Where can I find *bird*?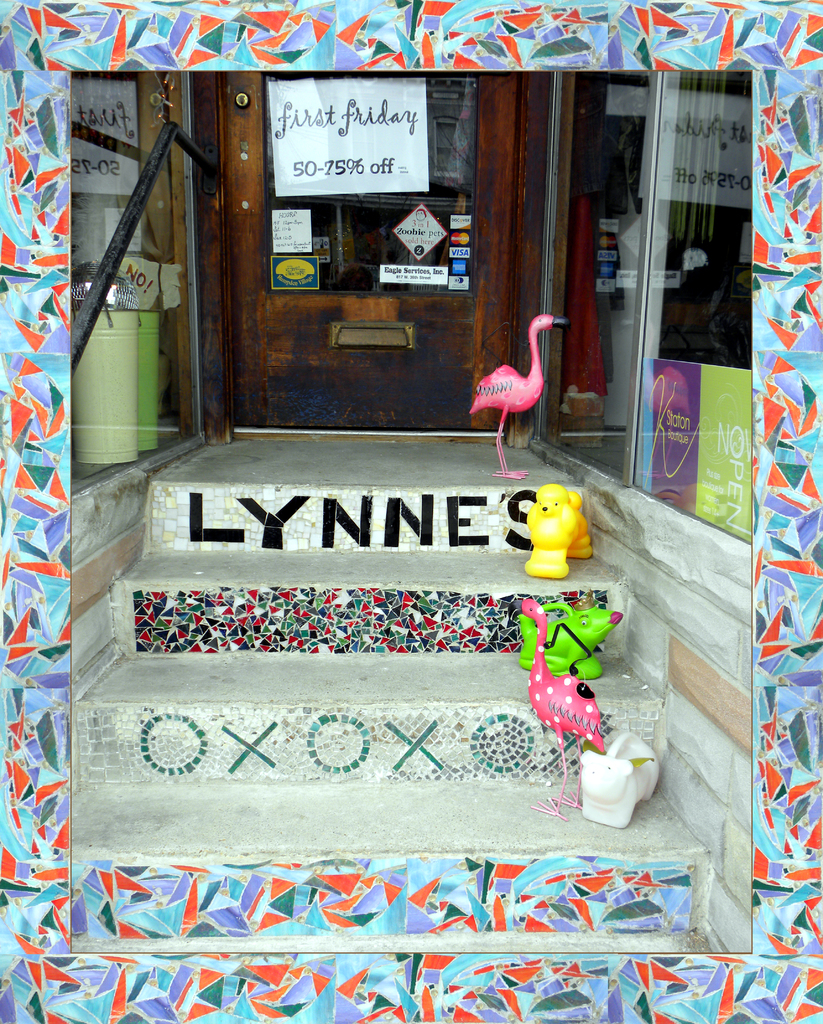
You can find it at detection(515, 598, 611, 820).
